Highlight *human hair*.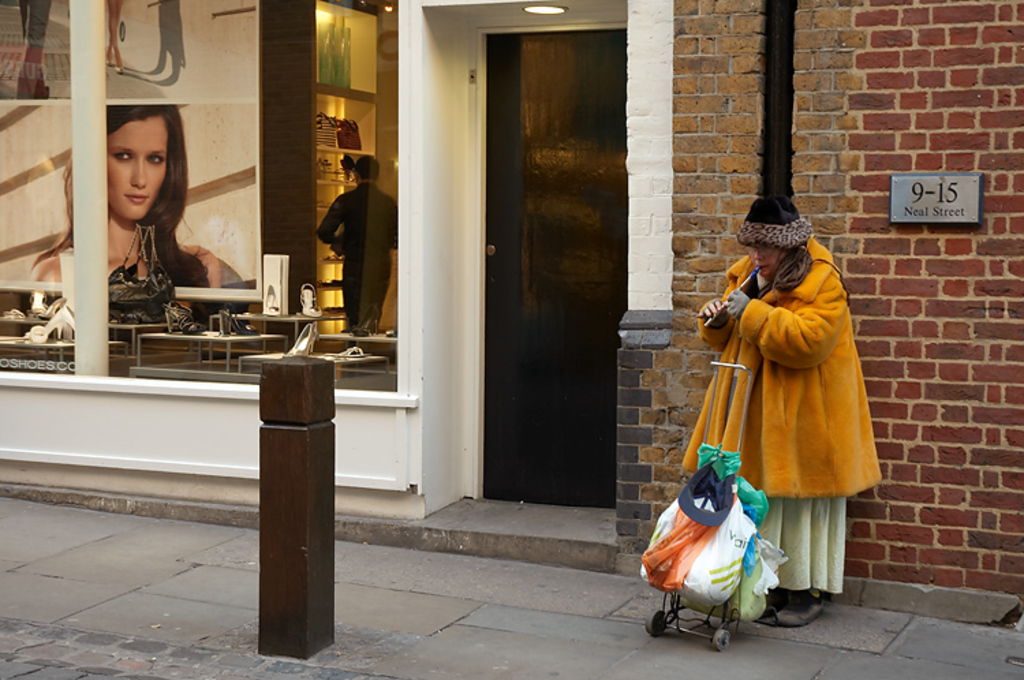
Highlighted region: 85 111 172 239.
